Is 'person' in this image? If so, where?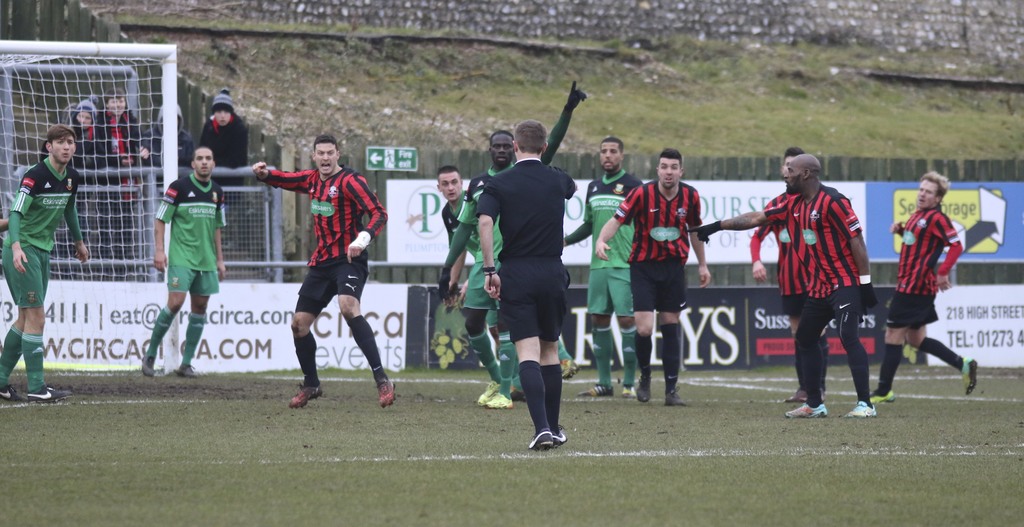
Yes, at 593 145 712 406.
